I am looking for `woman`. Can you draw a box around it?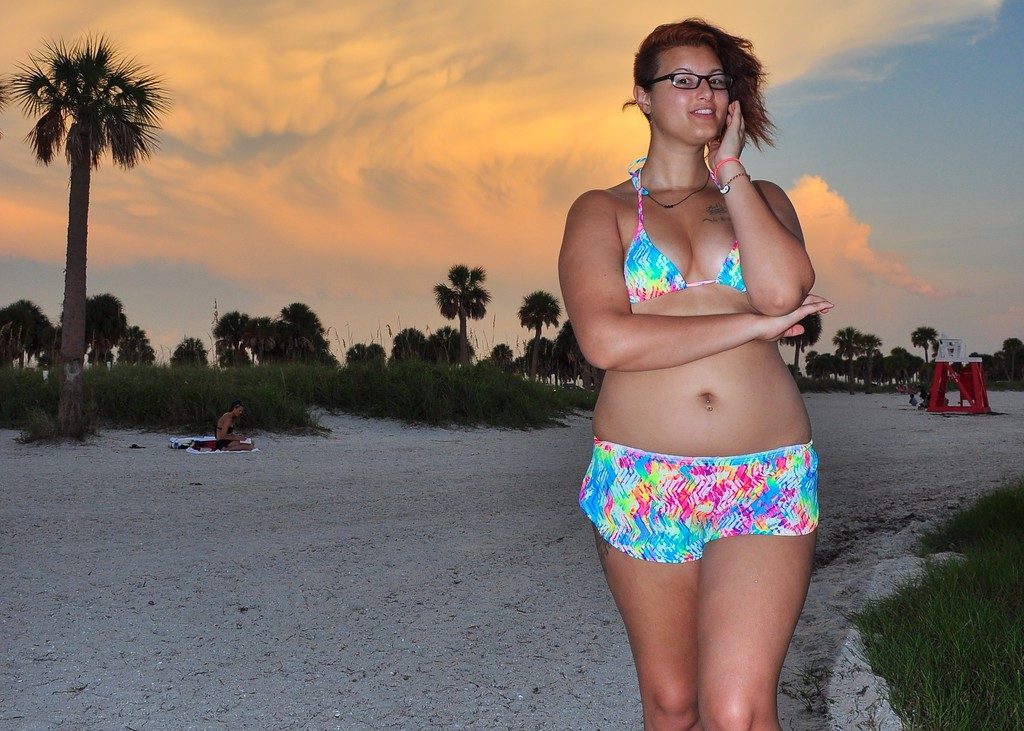
Sure, the bounding box is (x1=215, y1=405, x2=255, y2=446).
